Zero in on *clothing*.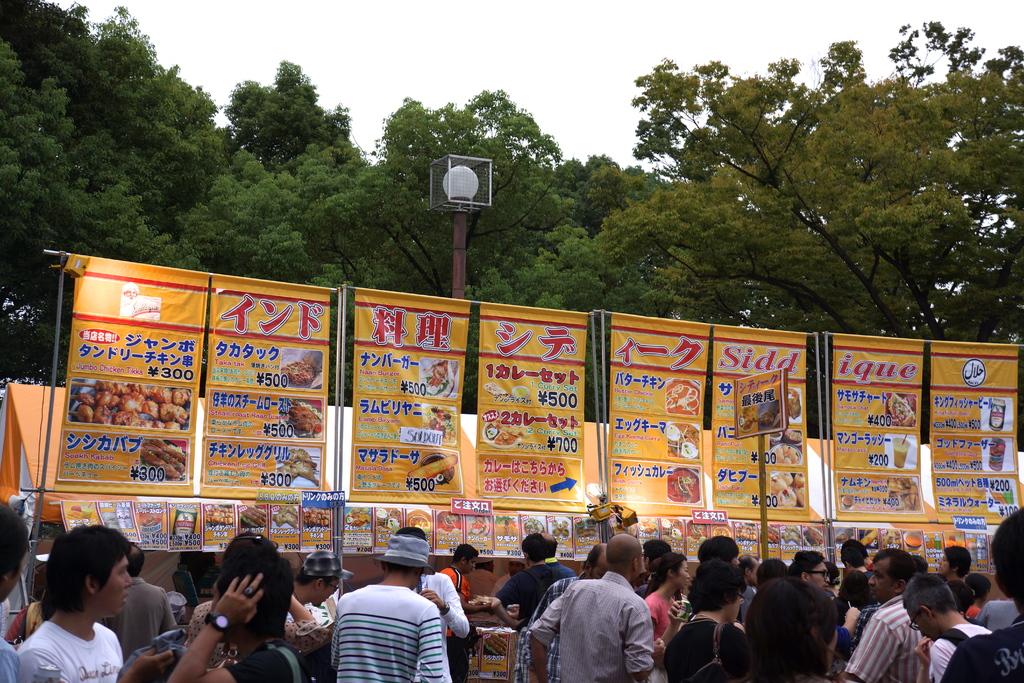
Zeroed in: detection(520, 568, 588, 679).
